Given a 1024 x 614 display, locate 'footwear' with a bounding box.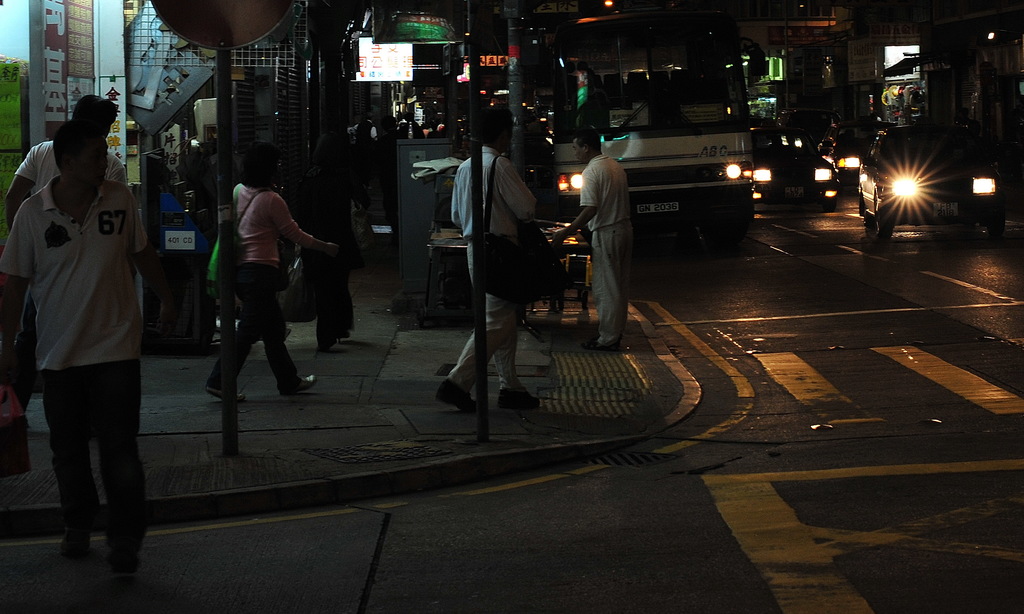
Located: 280/372/310/400.
